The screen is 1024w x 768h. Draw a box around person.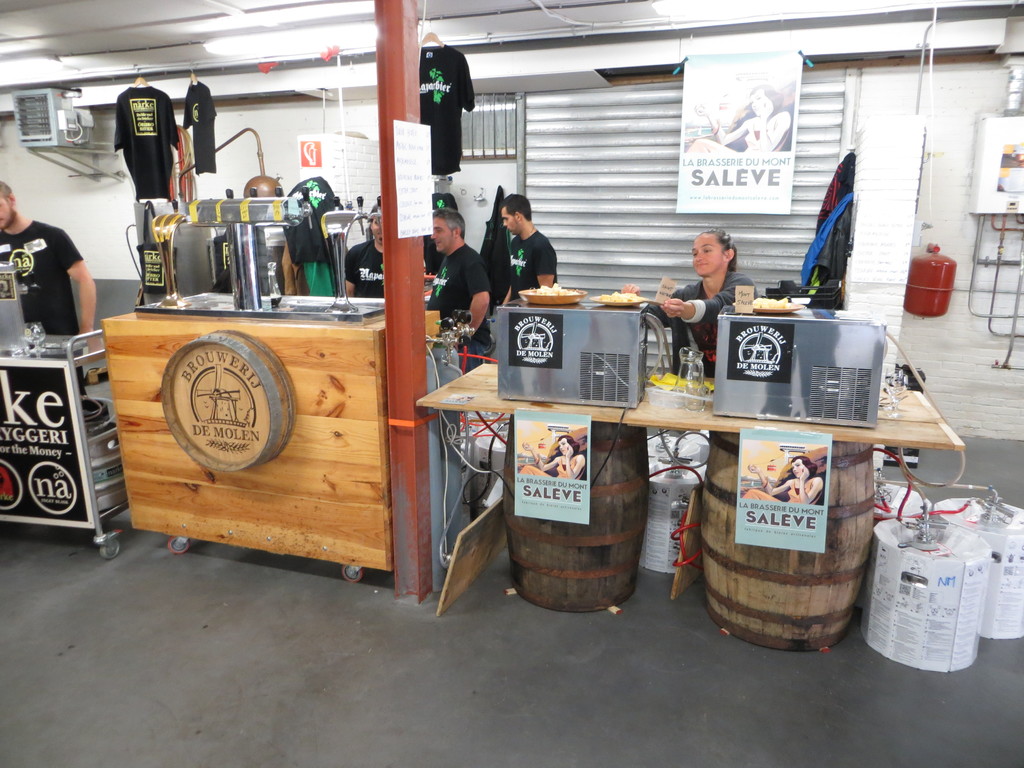
341, 206, 387, 296.
